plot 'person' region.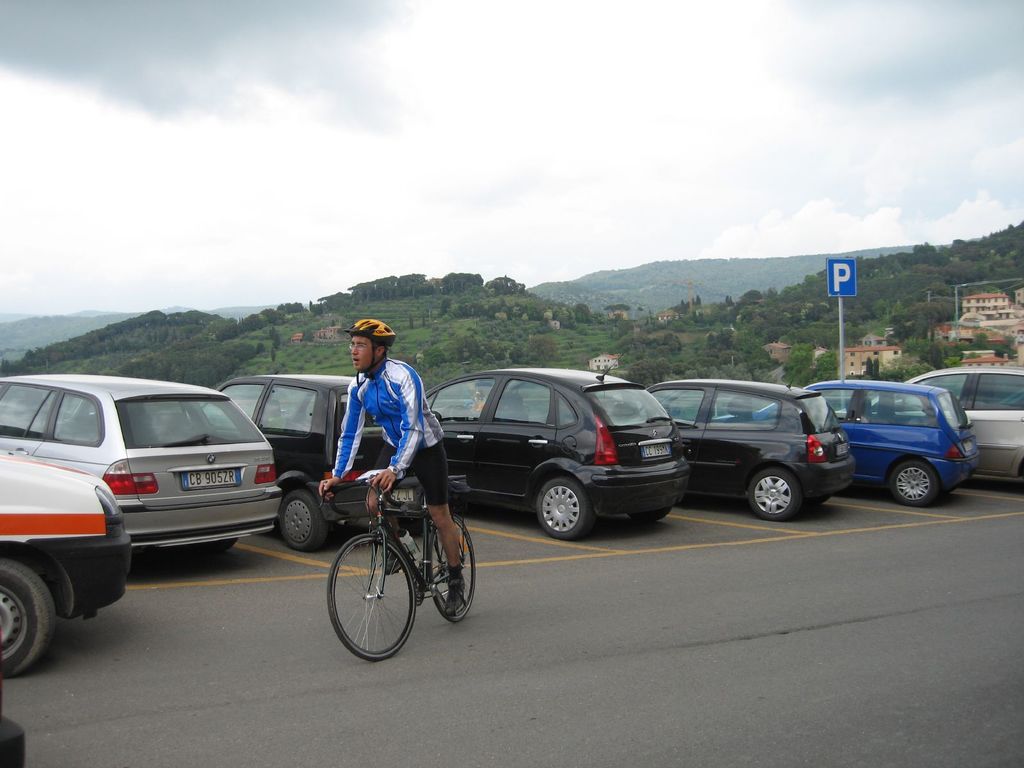
Plotted at <region>318, 318, 467, 613</region>.
